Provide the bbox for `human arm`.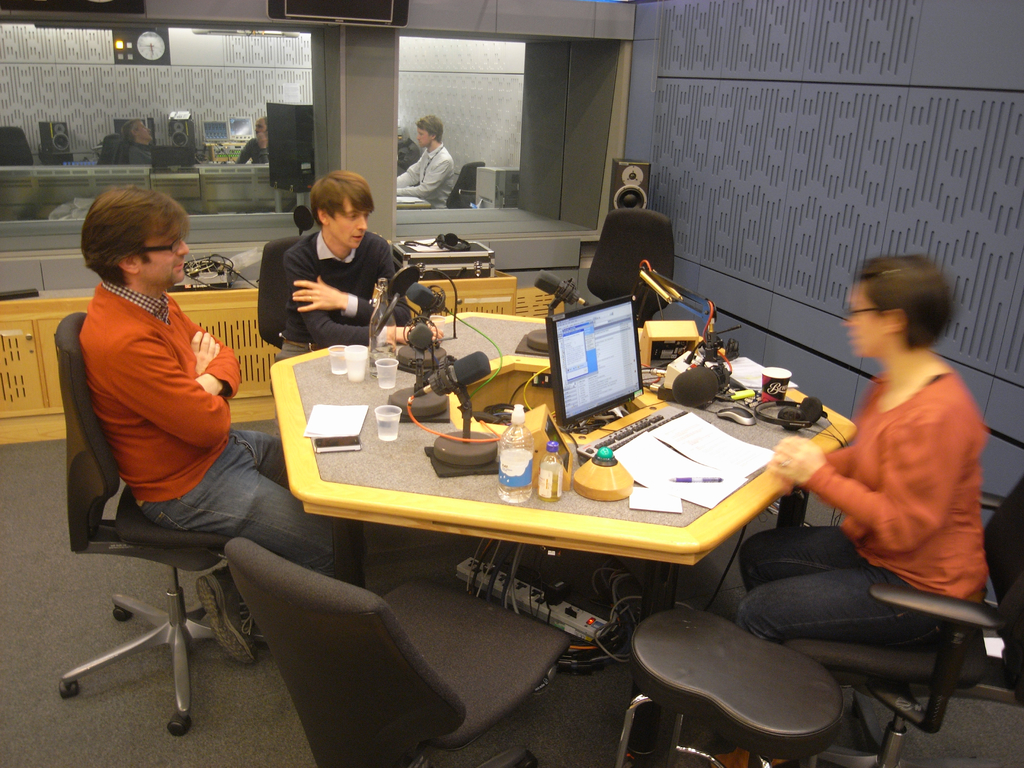
region(282, 249, 446, 344).
